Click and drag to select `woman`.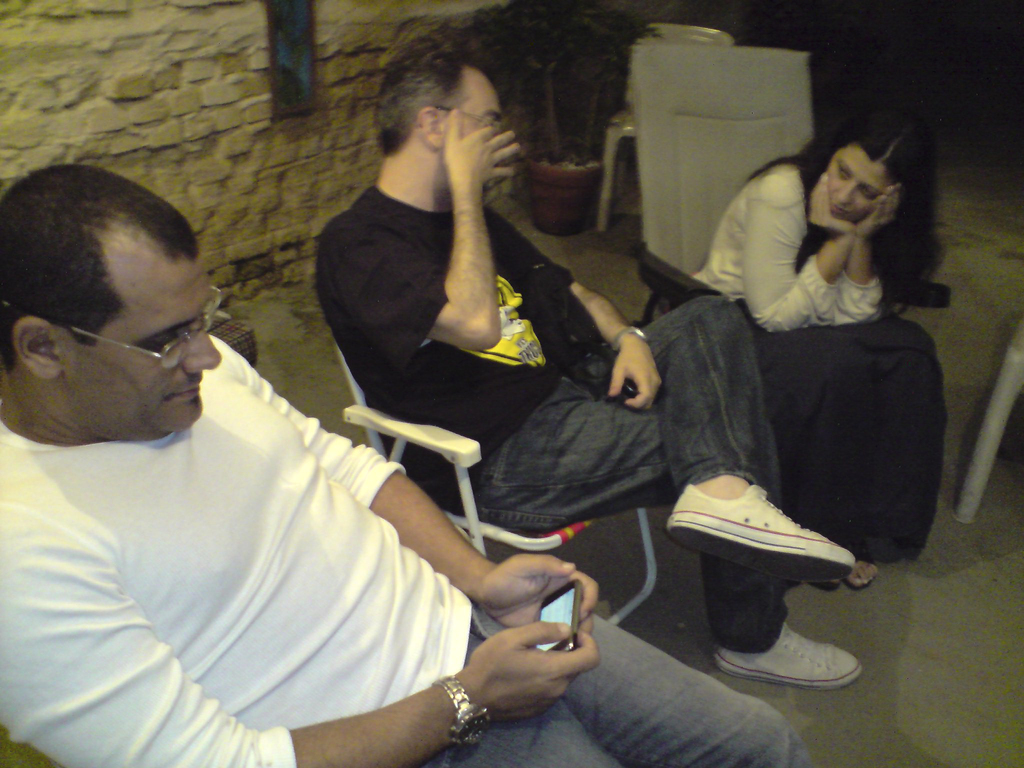
Selection: [left=653, top=122, right=942, bottom=604].
